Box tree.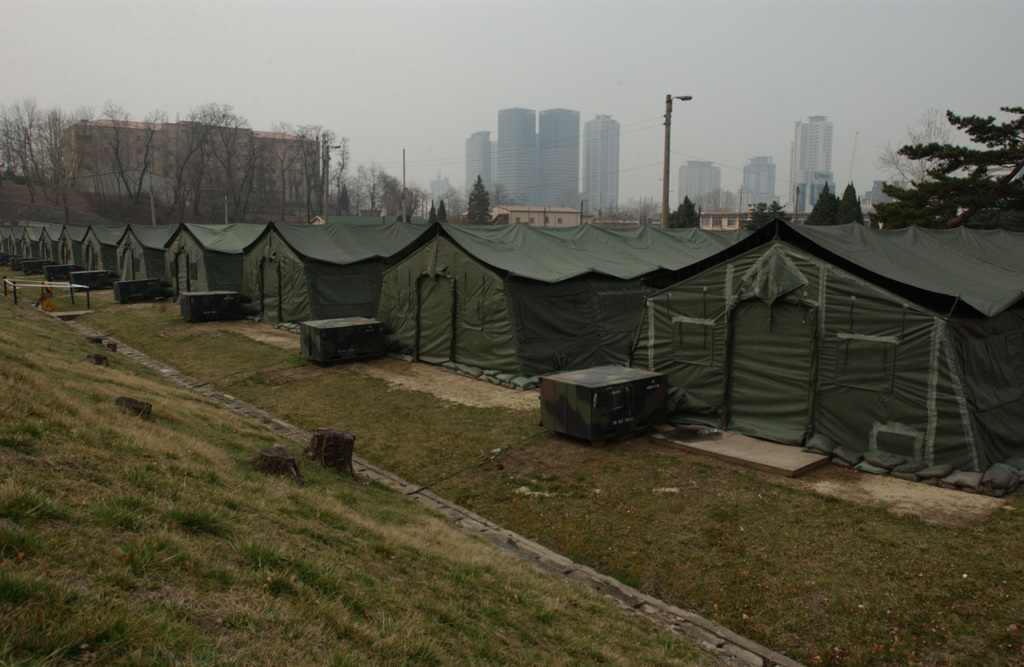
locate(799, 179, 845, 227).
